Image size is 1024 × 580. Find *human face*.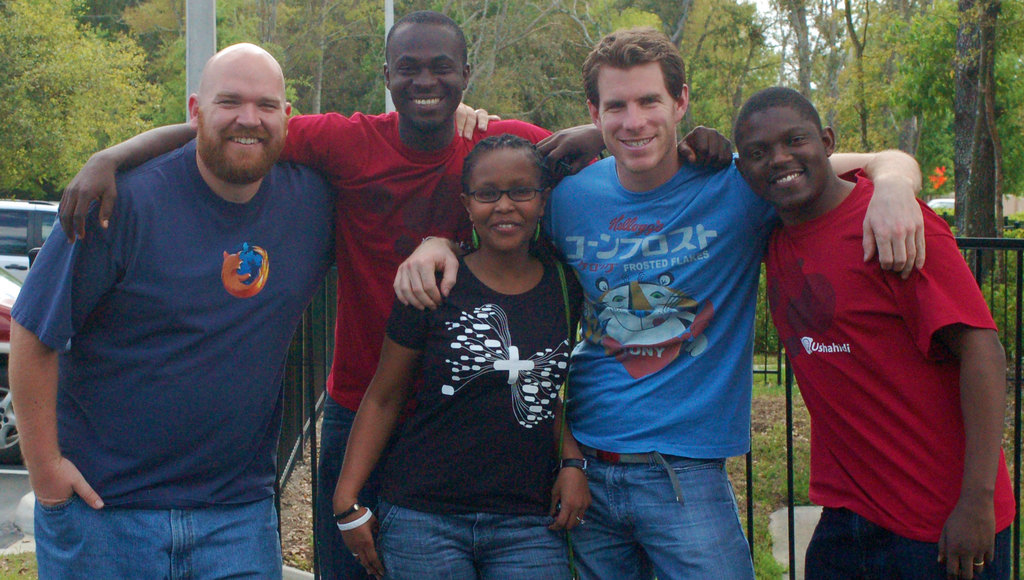
[left=204, top=61, right=288, bottom=184].
